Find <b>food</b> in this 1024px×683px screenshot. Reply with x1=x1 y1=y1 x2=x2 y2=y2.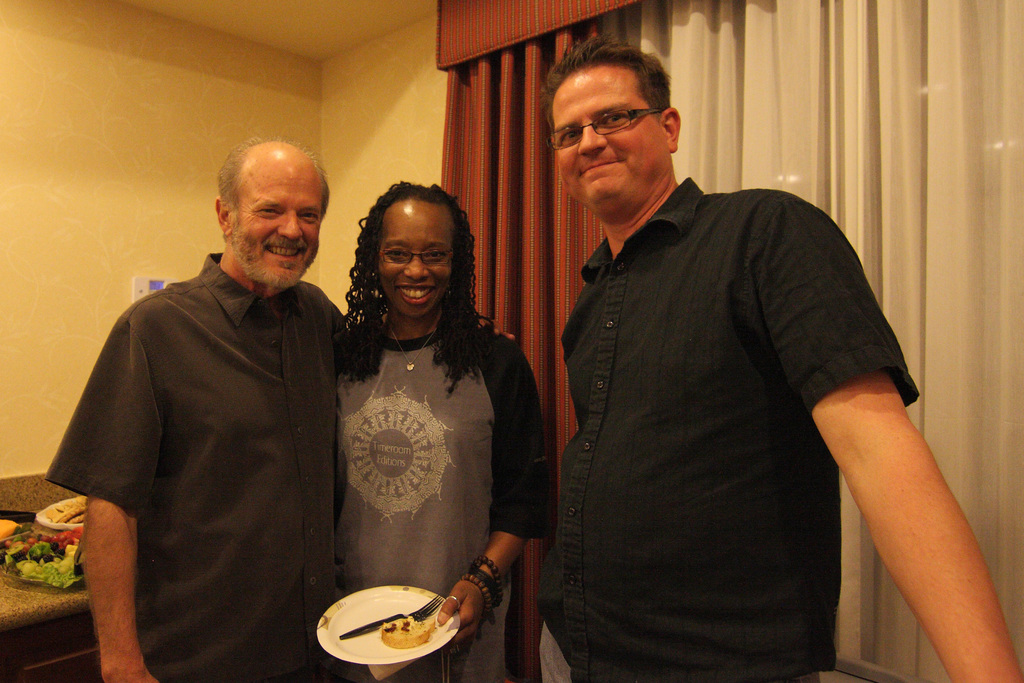
x1=383 y1=616 x2=436 y2=649.
